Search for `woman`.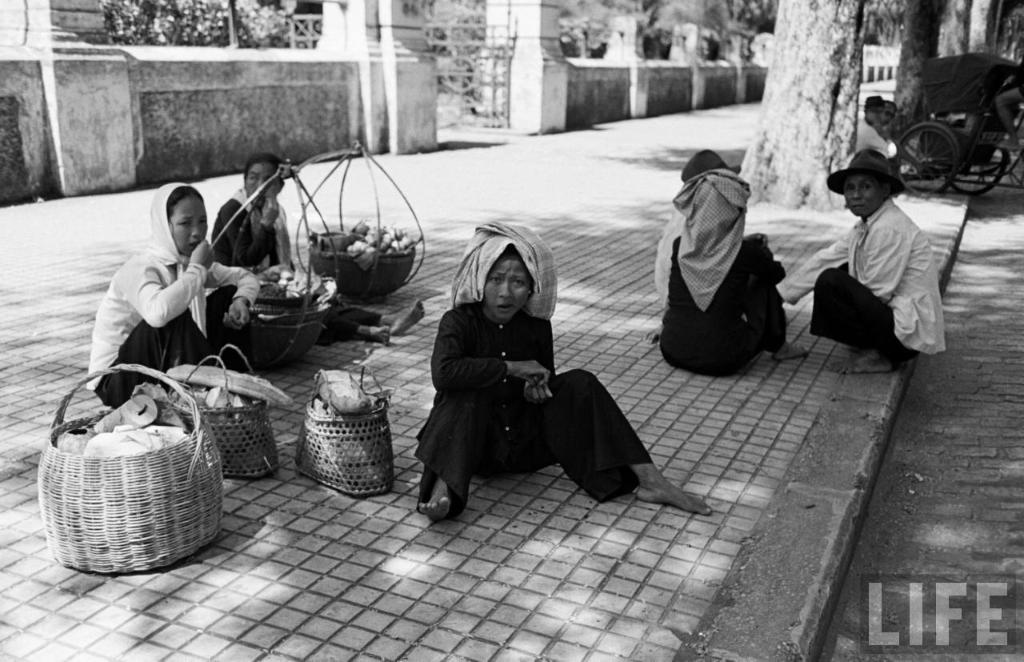
Found at pyautogui.locateOnScreen(206, 154, 430, 341).
